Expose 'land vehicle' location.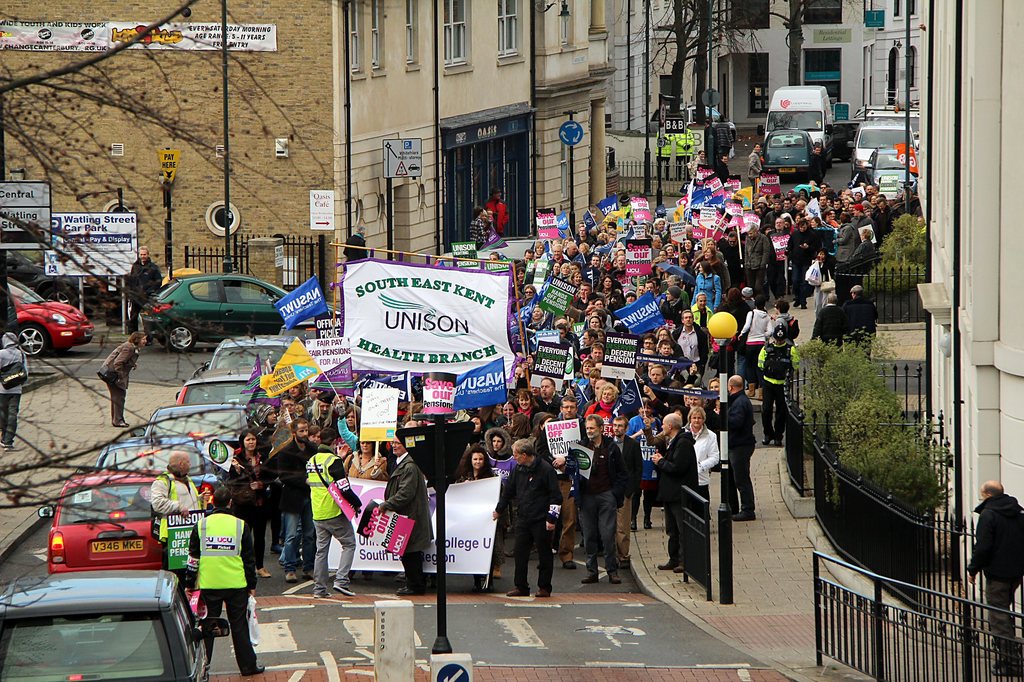
Exposed at <box>171,369,266,401</box>.
